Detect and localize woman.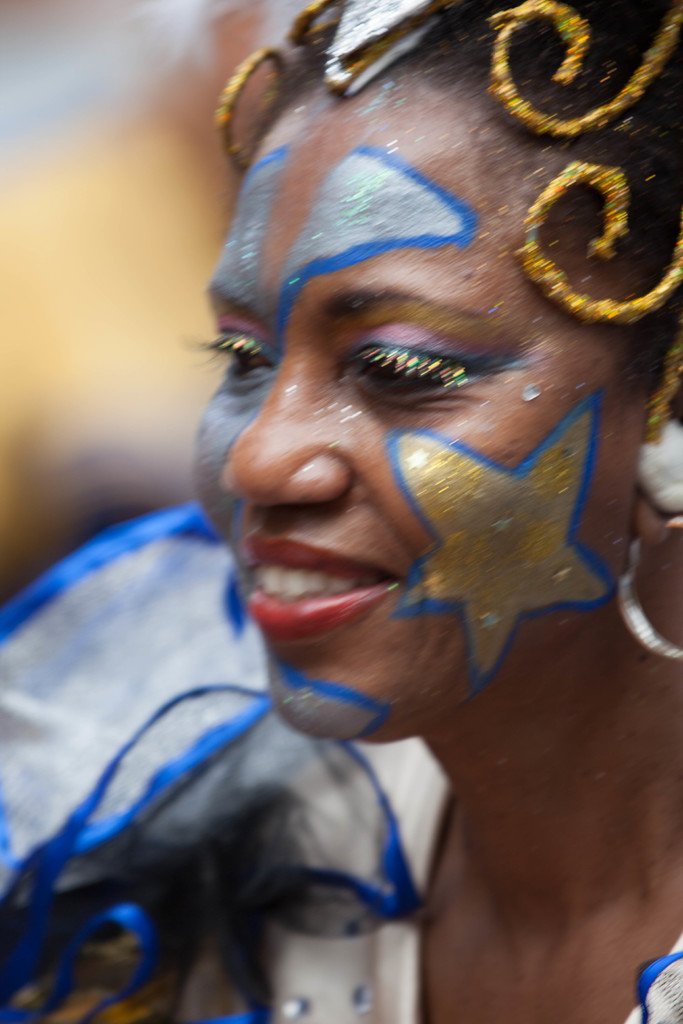
Localized at bbox=[0, 86, 653, 1016].
